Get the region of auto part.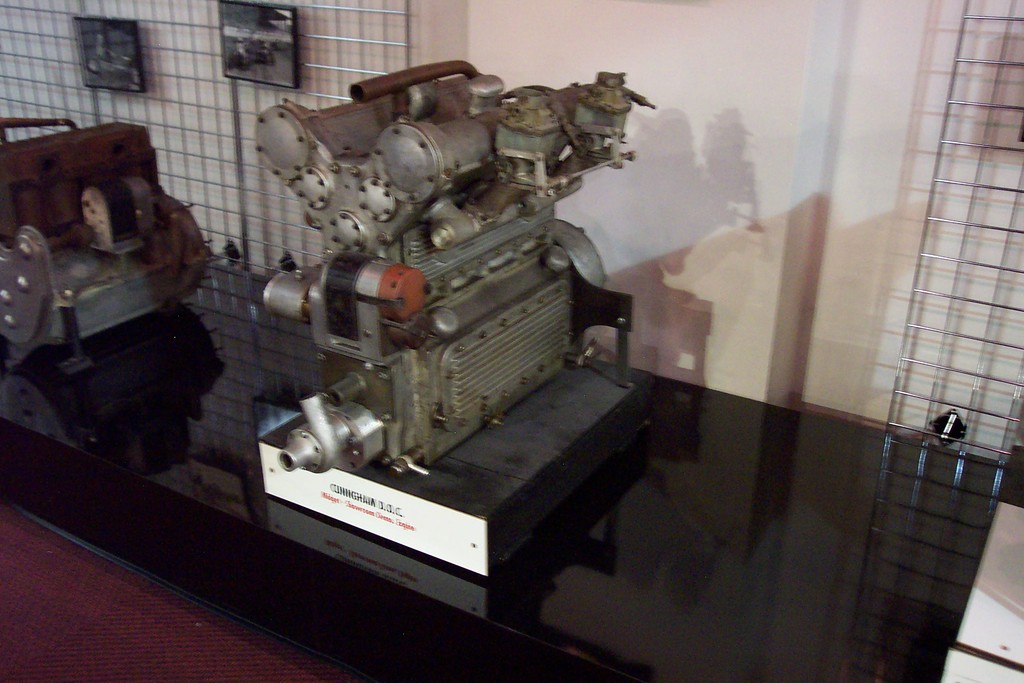
(x1=0, y1=114, x2=225, y2=372).
